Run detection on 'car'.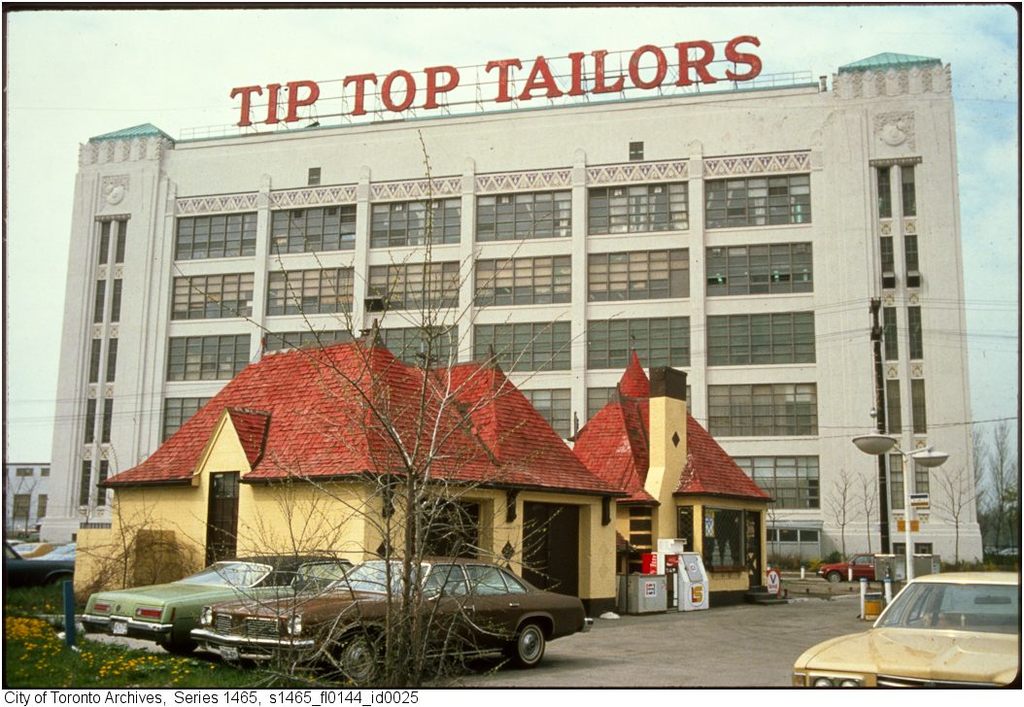
Result: [793, 572, 1023, 694].
